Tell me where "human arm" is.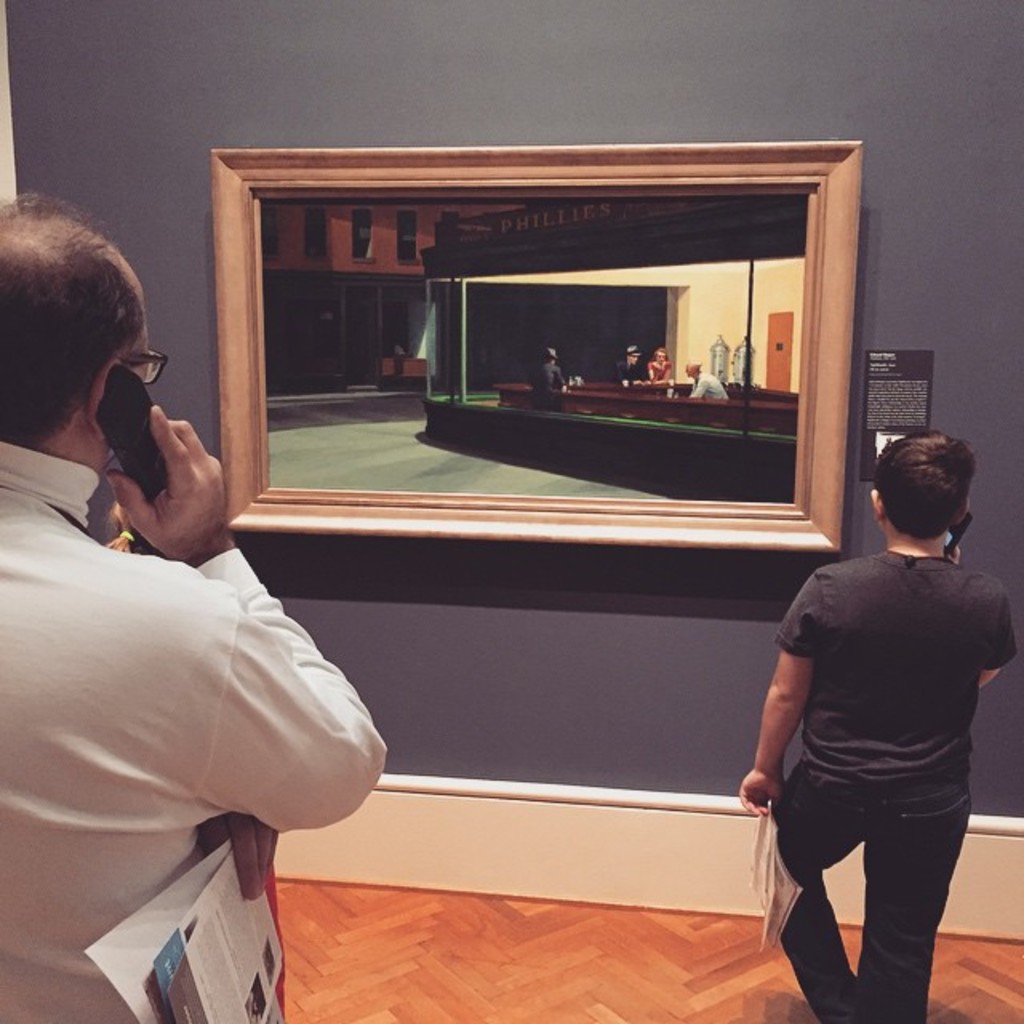
"human arm" is at crop(614, 355, 629, 389).
